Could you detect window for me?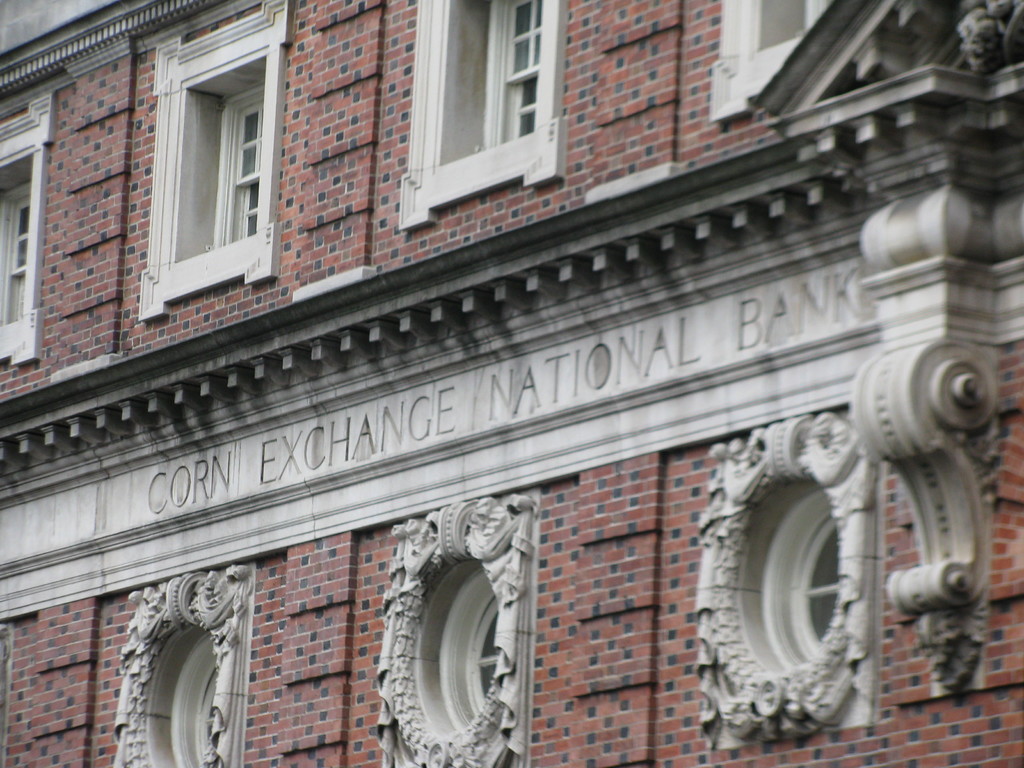
Detection result: 439/573/504/735.
